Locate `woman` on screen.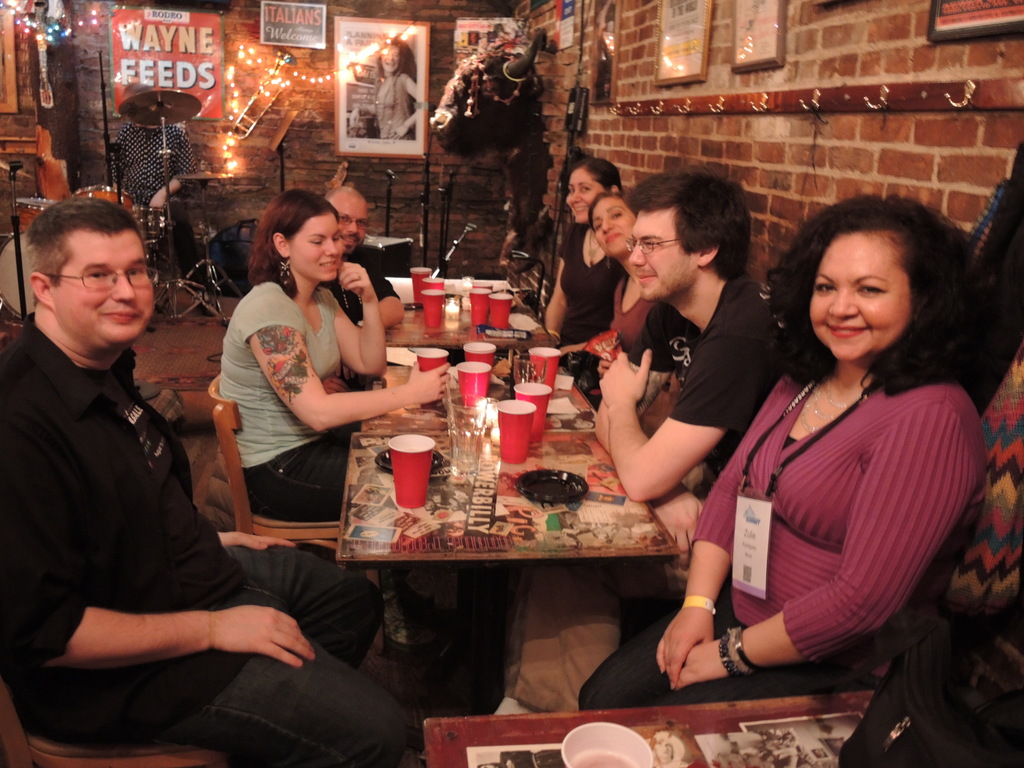
On screen at {"x1": 570, "y1": 196, "x2": 991, "y2": 710}.
